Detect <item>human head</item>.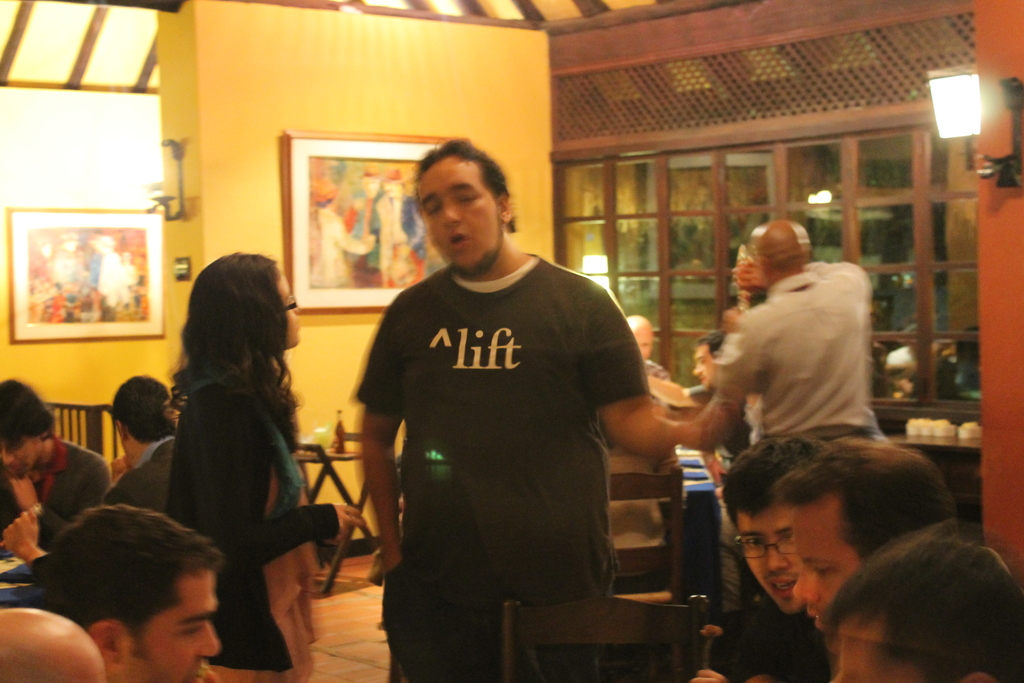
Detected at bbox(0, 372, 52, 491).
